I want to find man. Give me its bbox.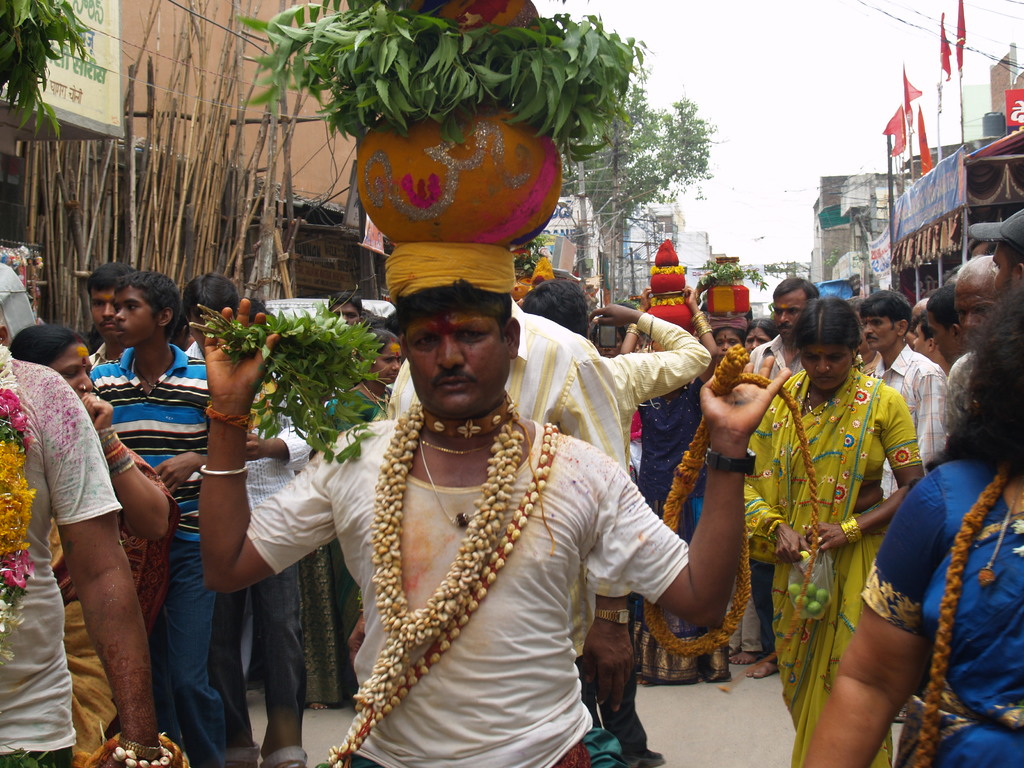
left=328, top=290, right=365, bottom=327.
